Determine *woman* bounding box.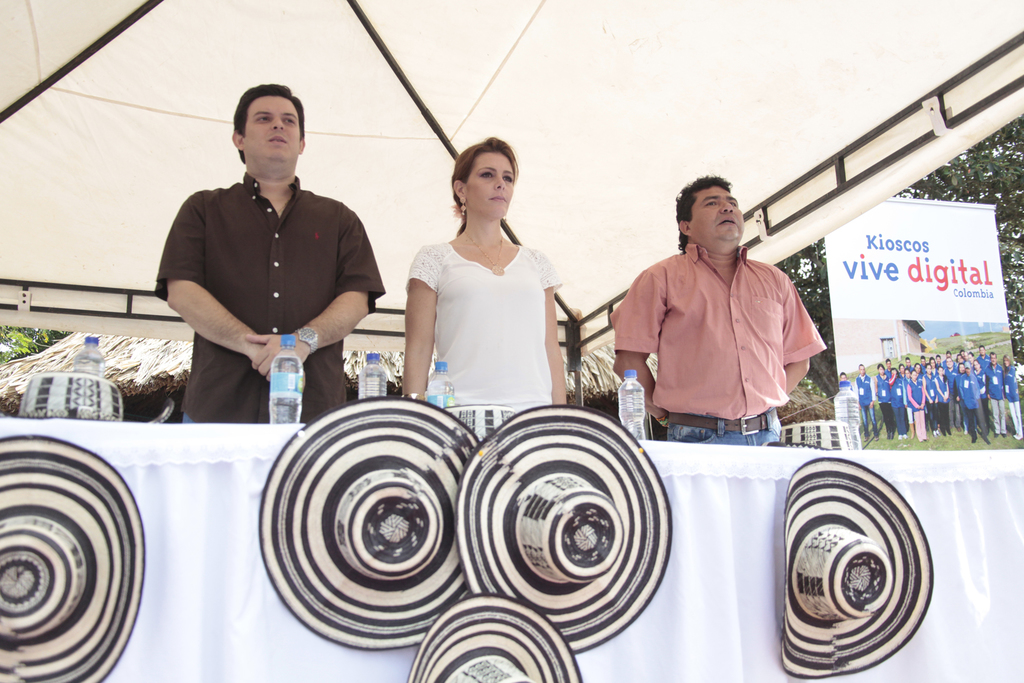
Determined: 957,363,965,375.
